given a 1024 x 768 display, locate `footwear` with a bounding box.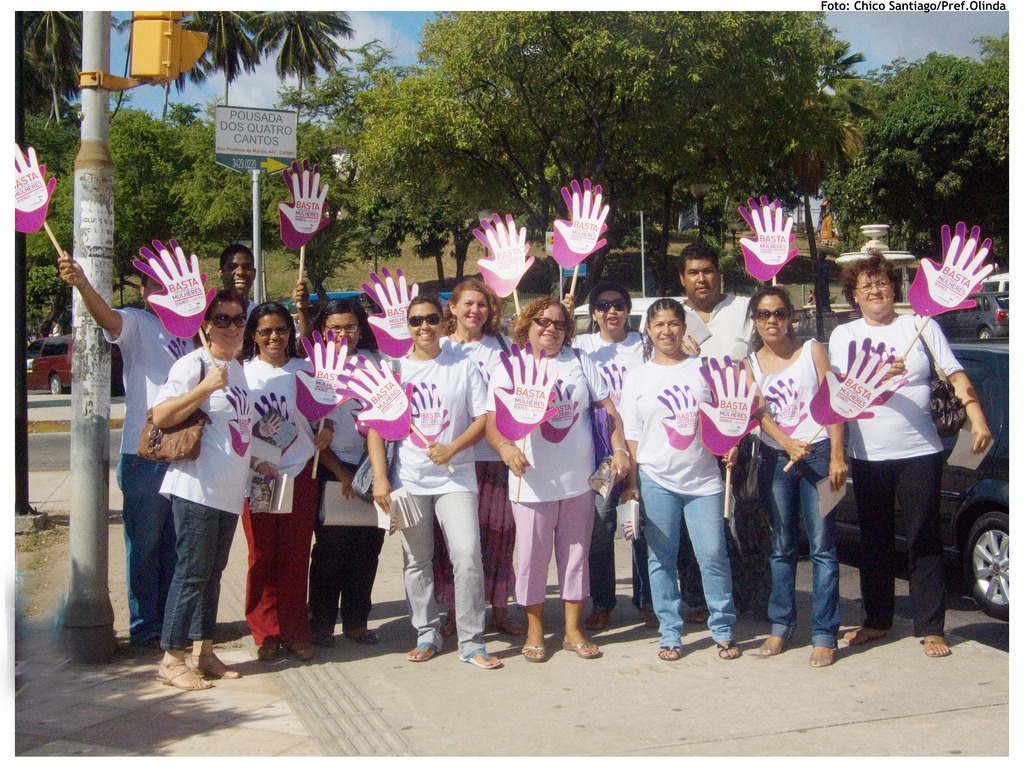
Located: <region>318, 619, 334, 642</region>.
